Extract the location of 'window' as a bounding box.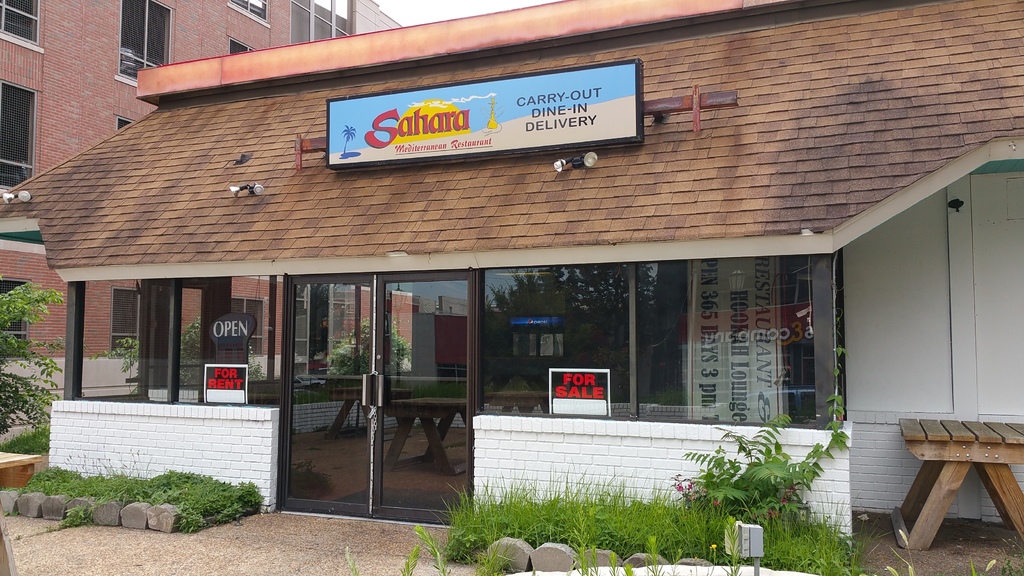
left=0, top=0, right=38, bottom=58.
